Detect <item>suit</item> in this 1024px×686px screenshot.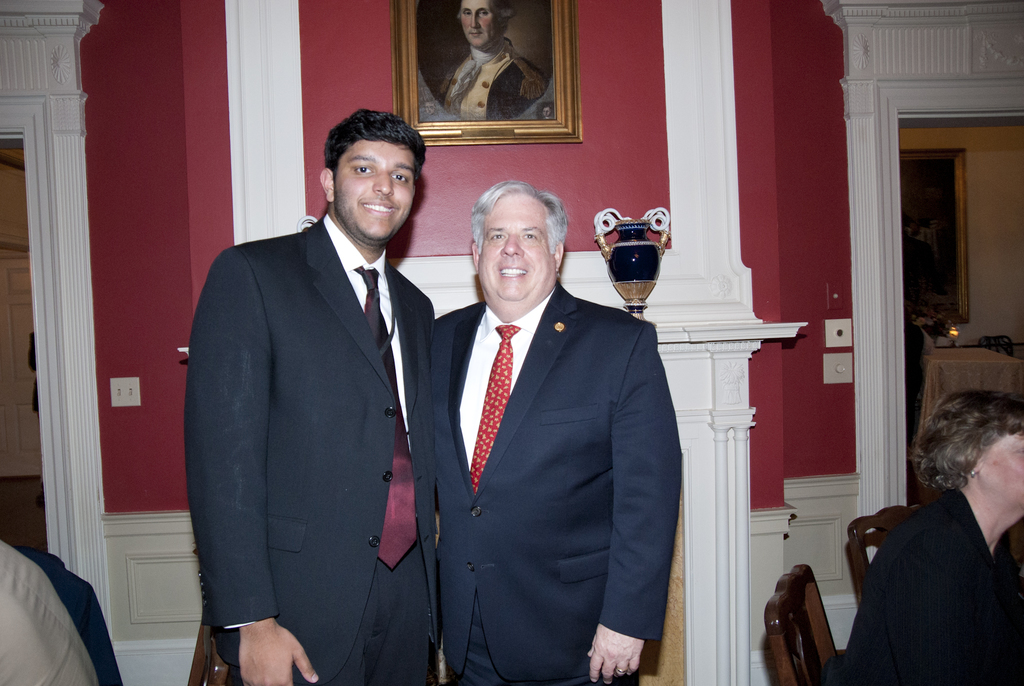
Detection: region(433, 277, 679, 685).
